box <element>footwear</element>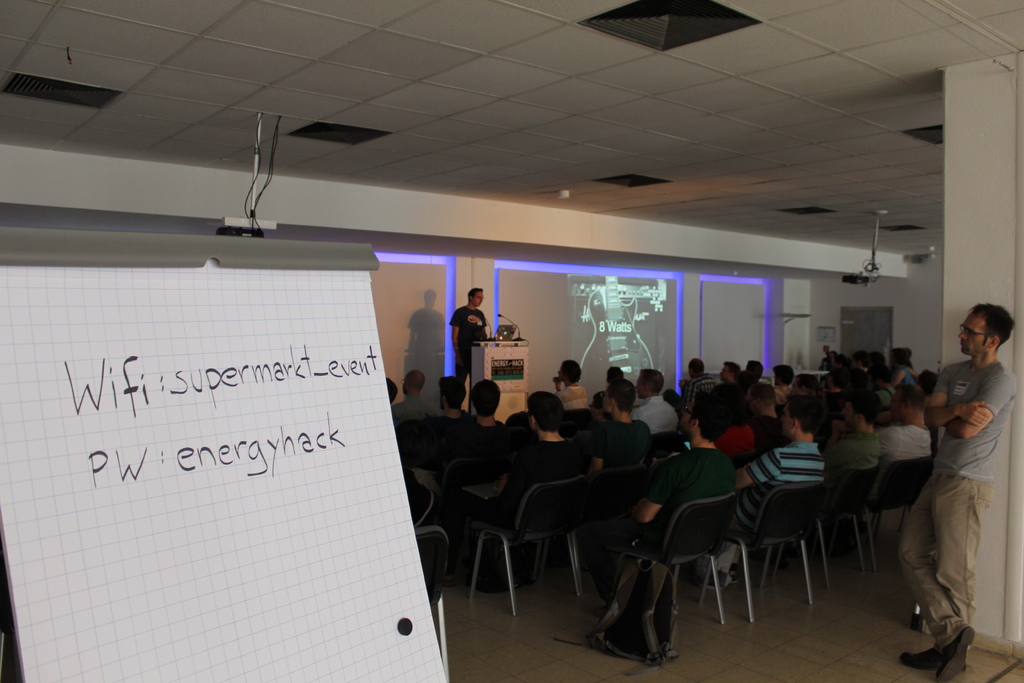
(938, 627, 977, 682)
